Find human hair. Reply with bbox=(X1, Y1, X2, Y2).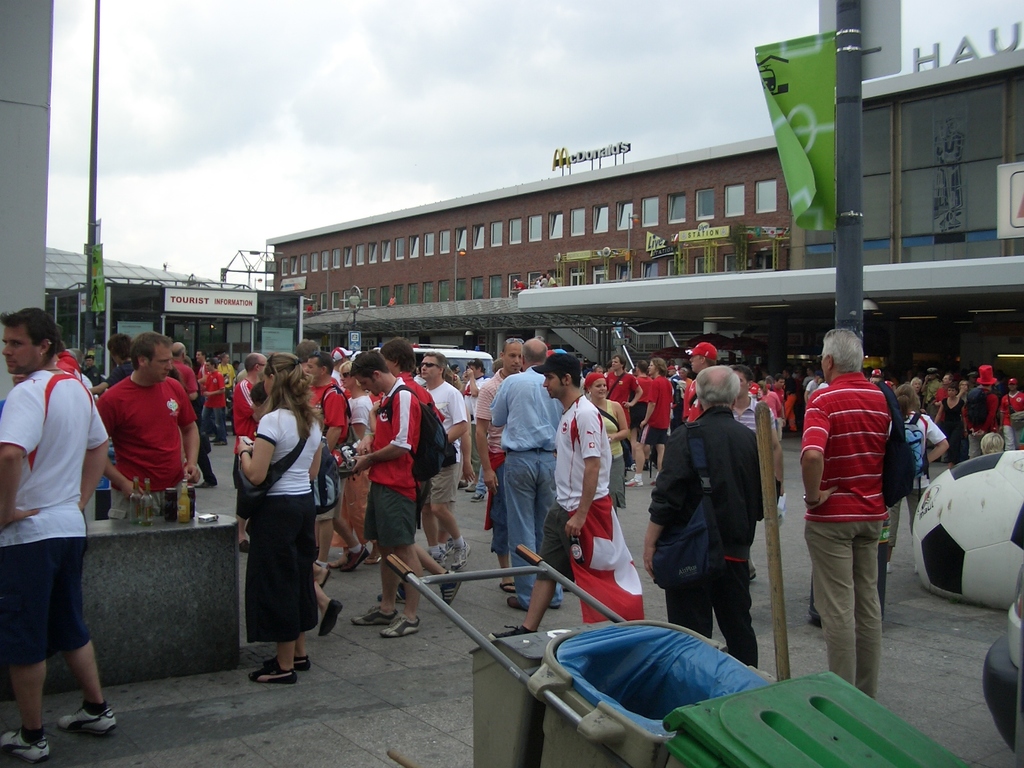
bbox=(818, 320, 863, 374).
